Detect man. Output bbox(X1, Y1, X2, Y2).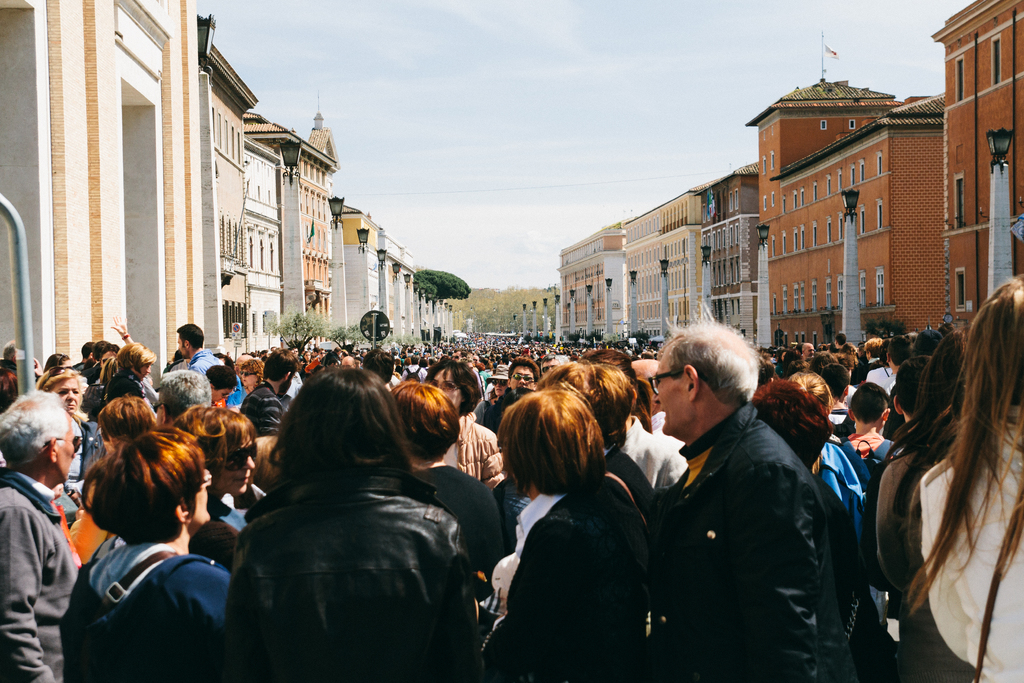
bbox(645, 301, 851, 682).
